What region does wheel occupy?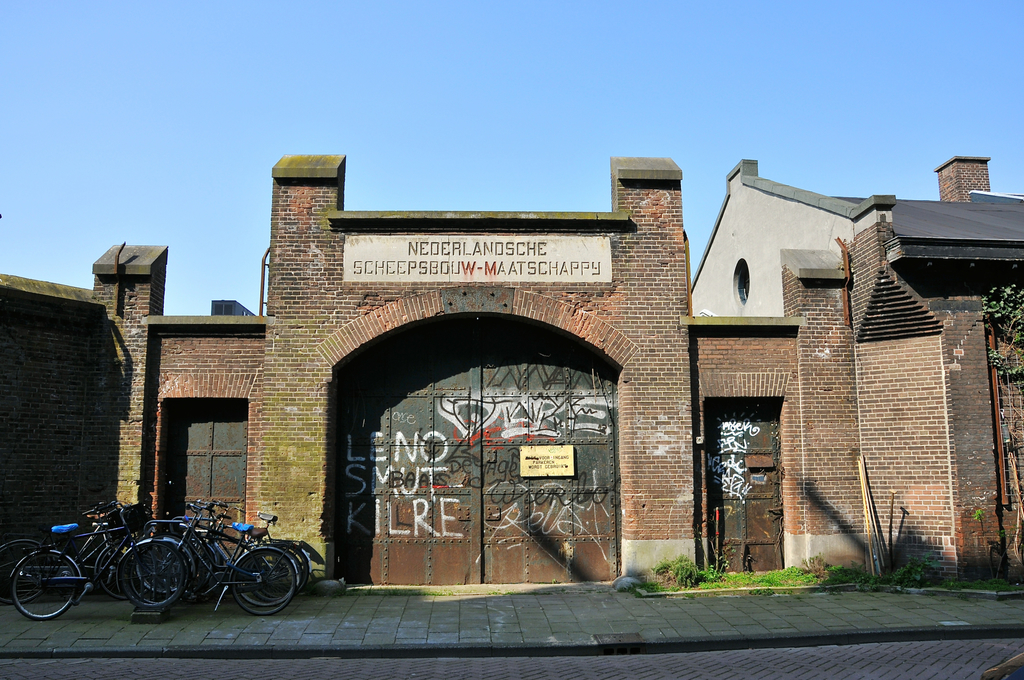
box=[99, 545, 124, 595].
